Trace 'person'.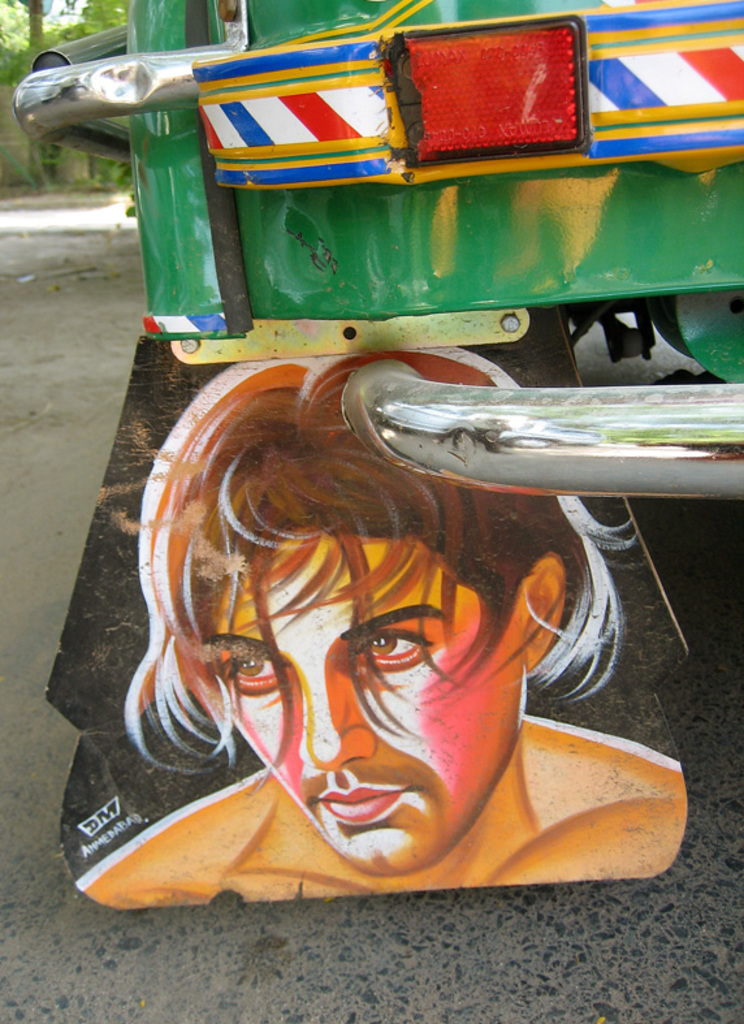
Traced to 53/314/679/939.
